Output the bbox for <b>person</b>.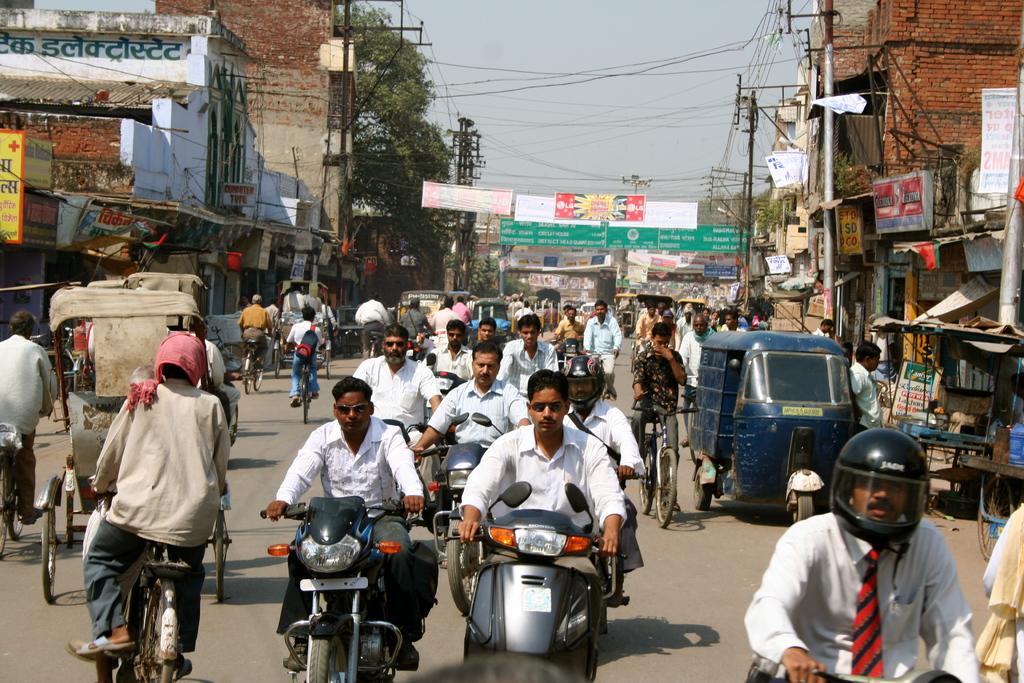
266/370/431/670.
